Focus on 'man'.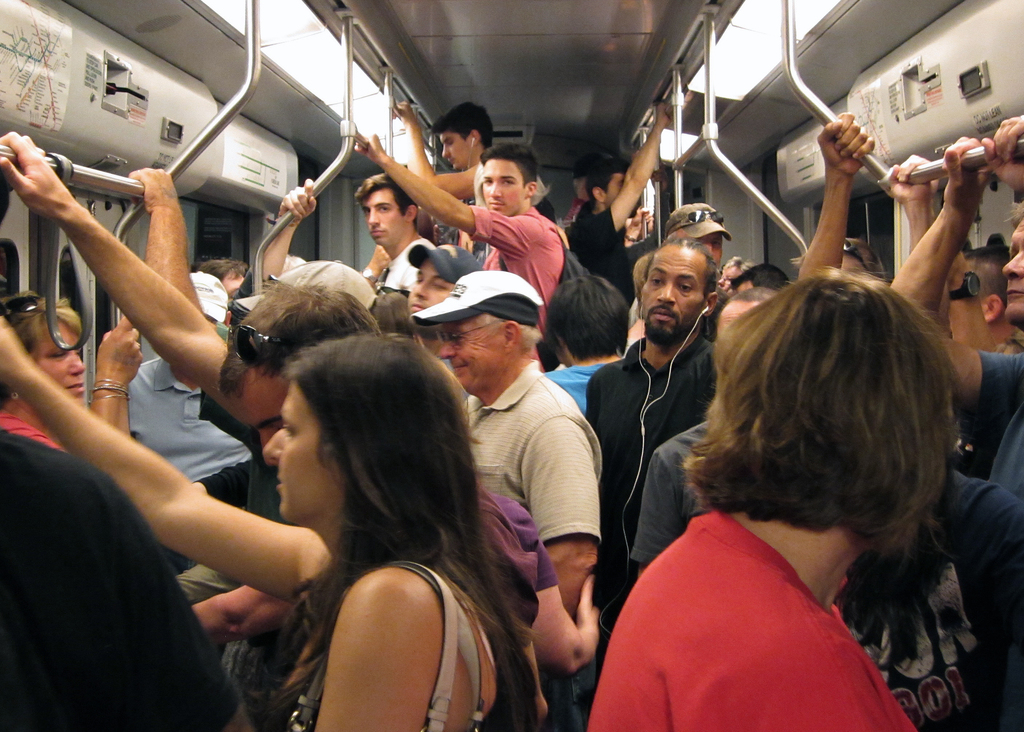
Focused at x1=355, y1=172, x2=436, y2=294.
